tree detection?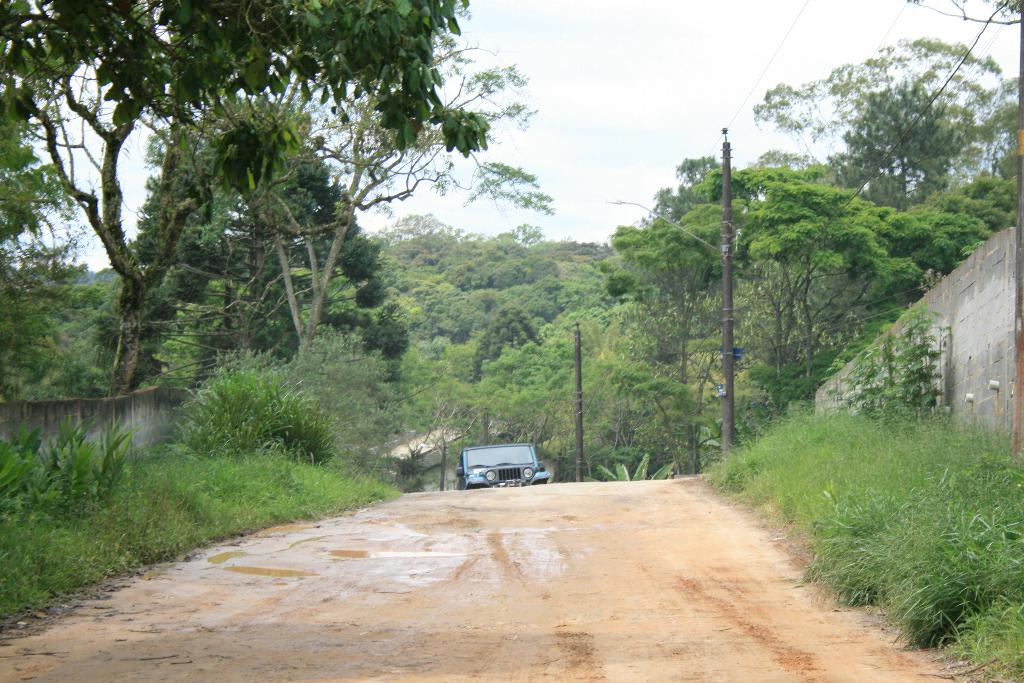
x1=359 y1=202 x2=510 y2=243
